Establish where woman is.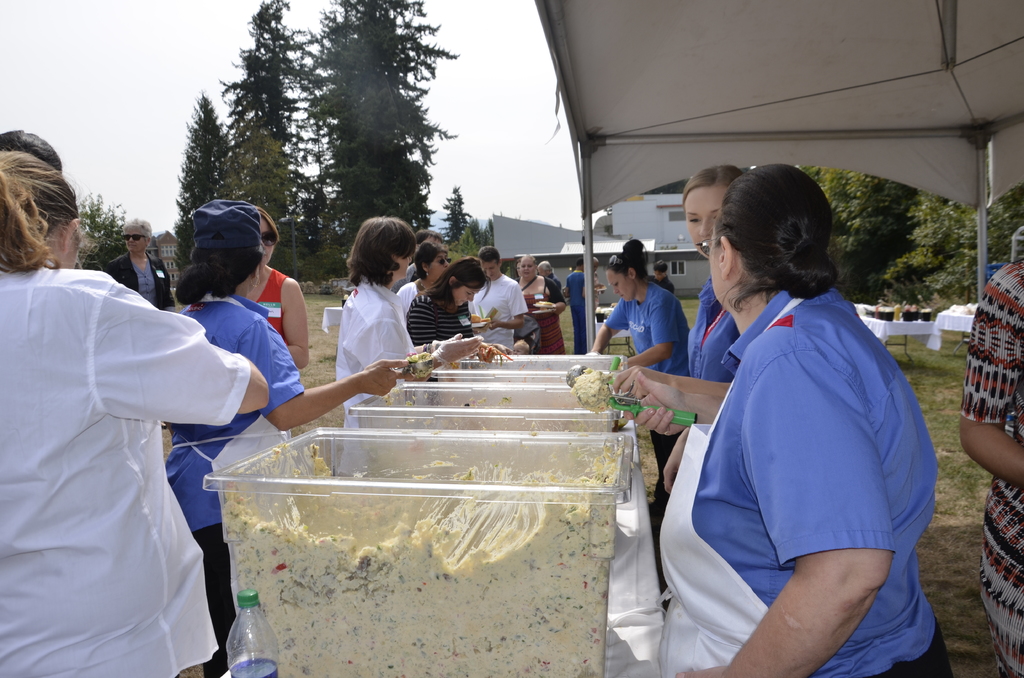
Established at (611, 165, 751, 496).
